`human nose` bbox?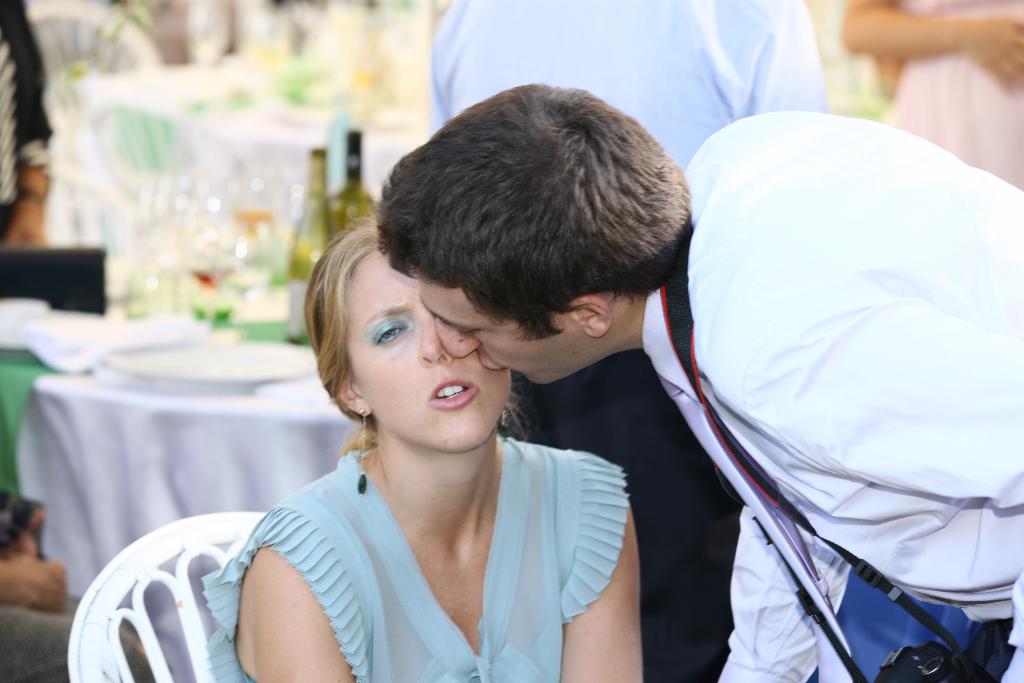
[x1=435, y1=318, x2=479, y2=357]
